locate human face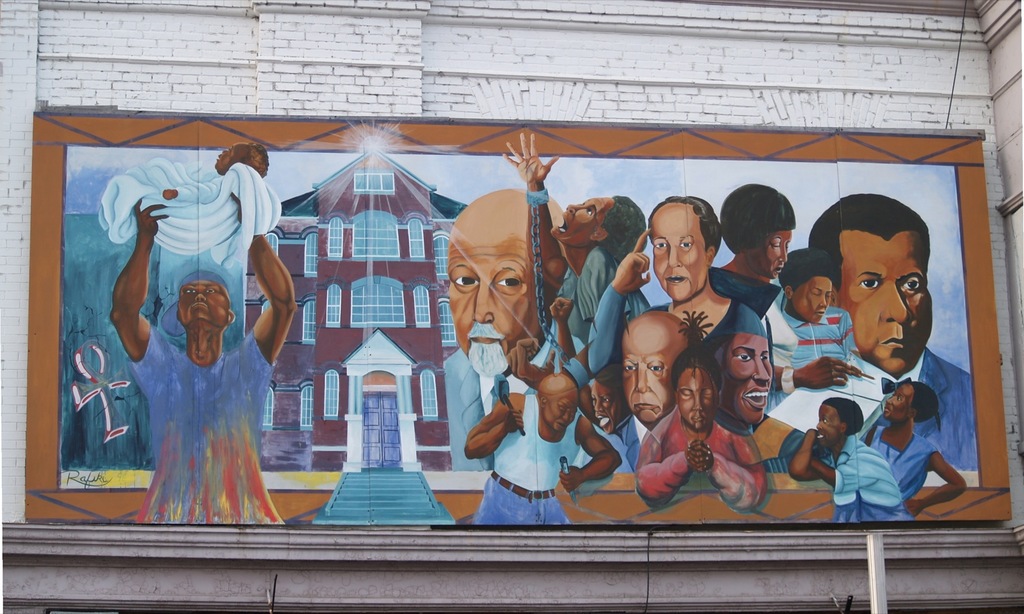
(left=176, top=282, right=228, bottom=321)
